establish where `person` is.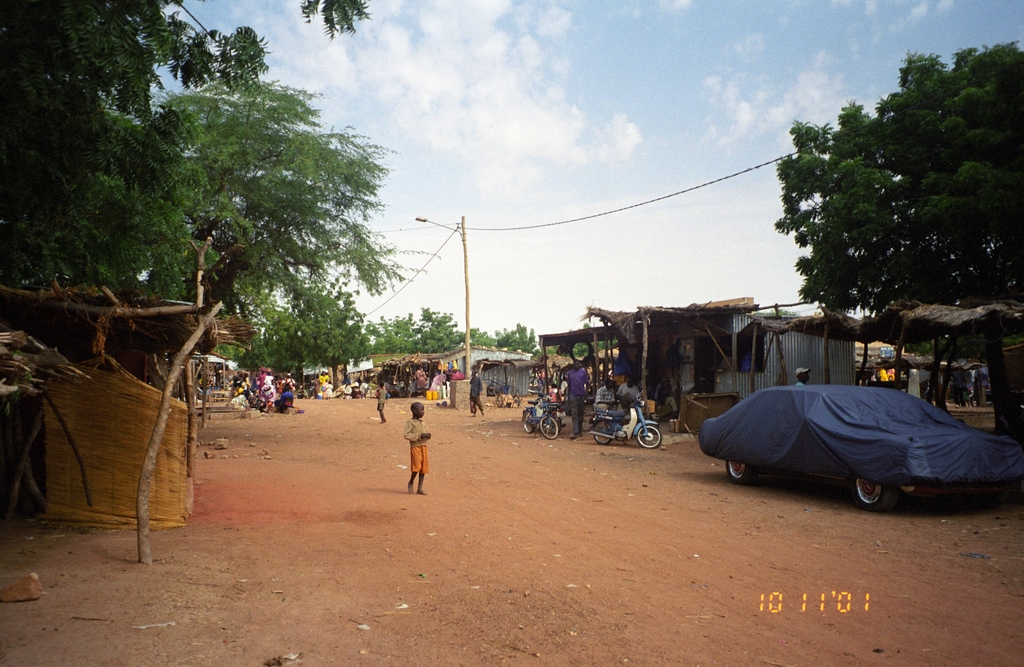
Established at detection(467, 367, 486, 419).
